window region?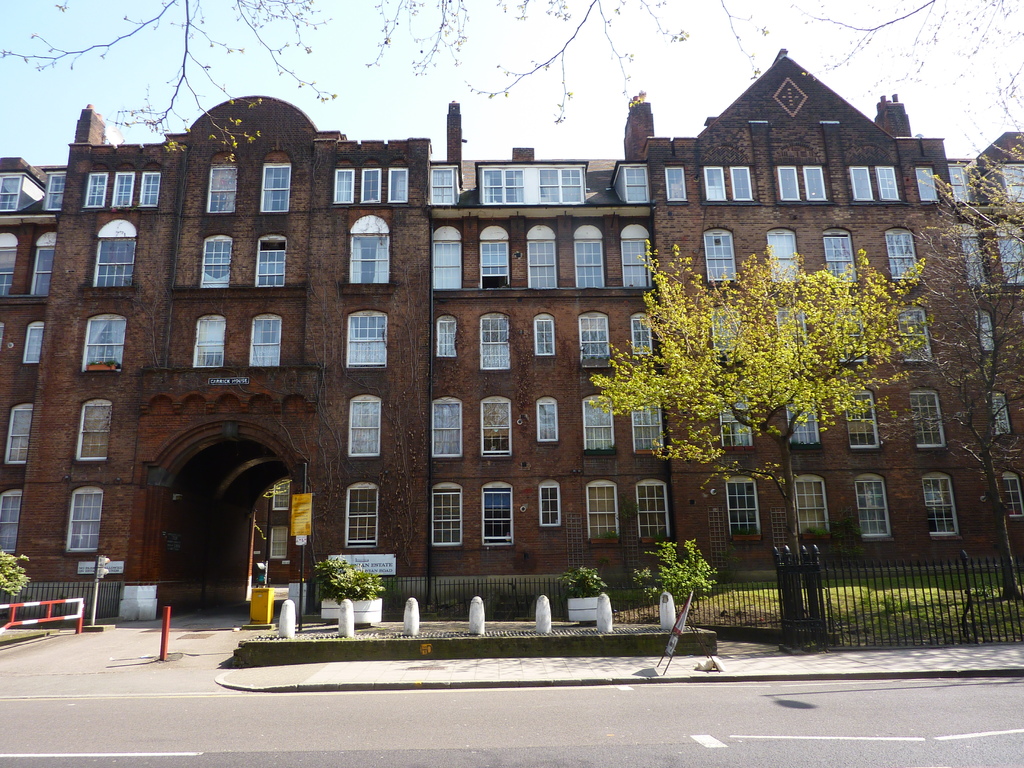
(left=524, top=237, right=554, bottom=290)
